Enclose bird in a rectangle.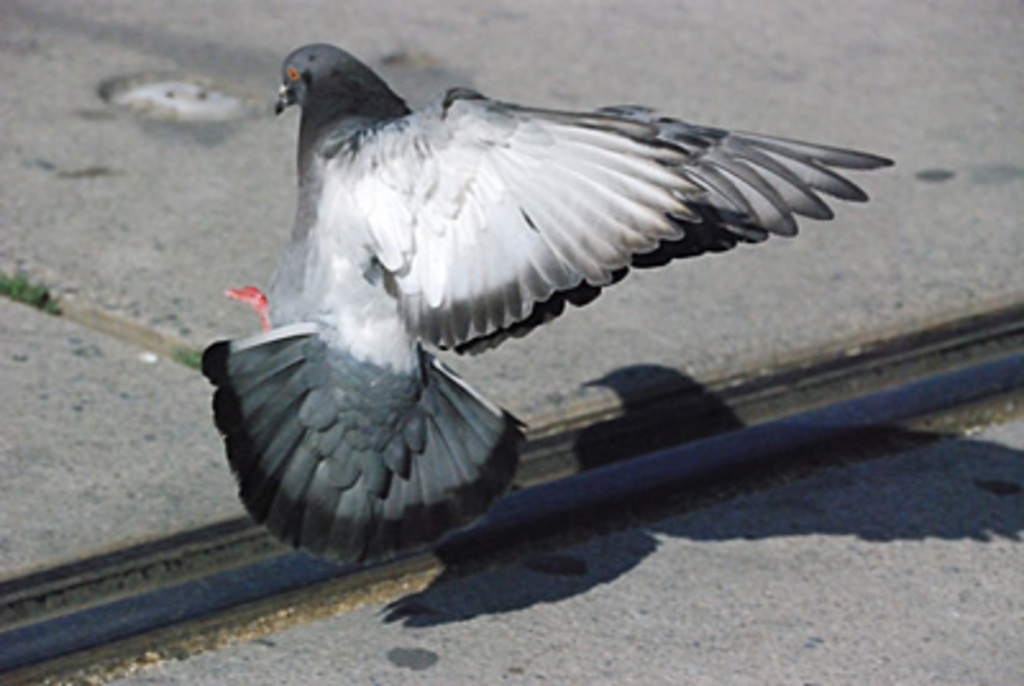
(left=200, top=41, right=899, bottom=568).
